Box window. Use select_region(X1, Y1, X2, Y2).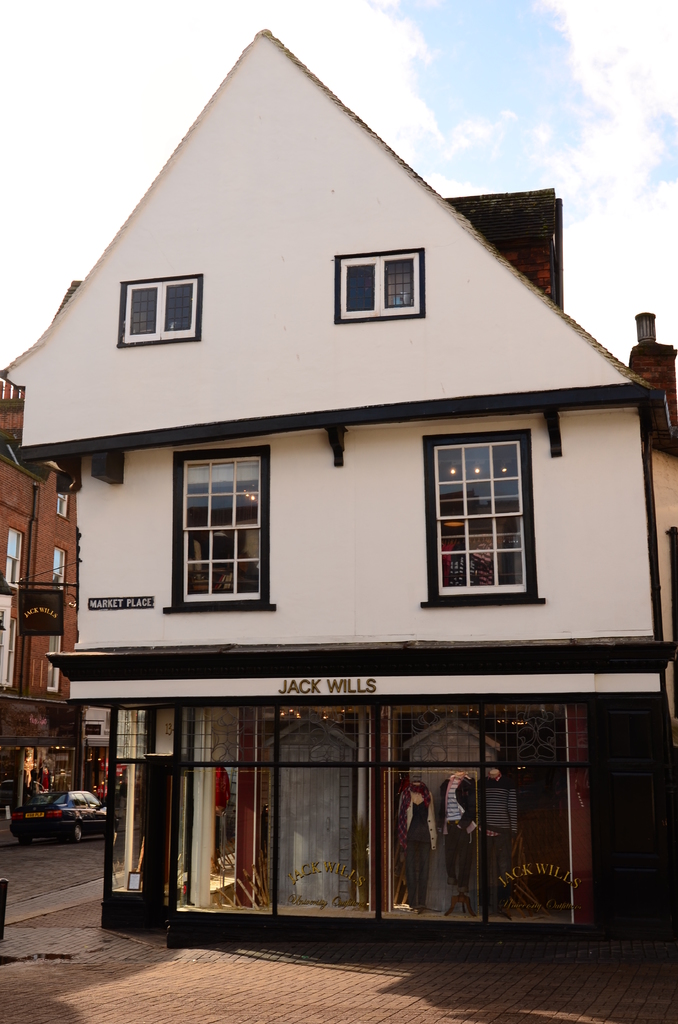
select_region(120, 273, 204, 343).
